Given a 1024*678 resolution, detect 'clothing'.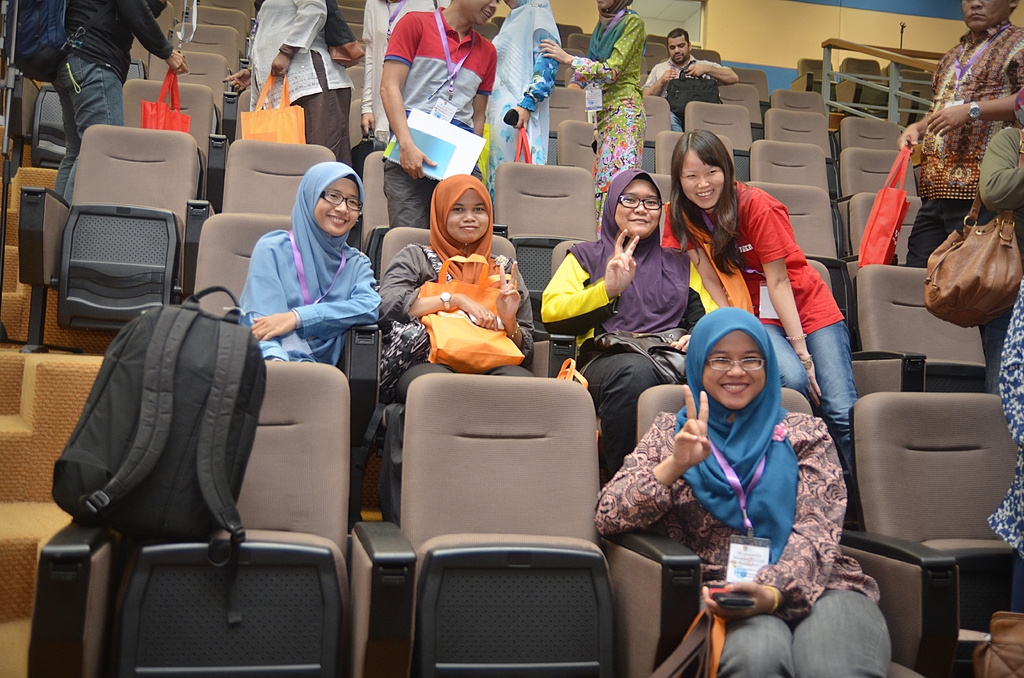
box=[662, 181, 860, 487].
